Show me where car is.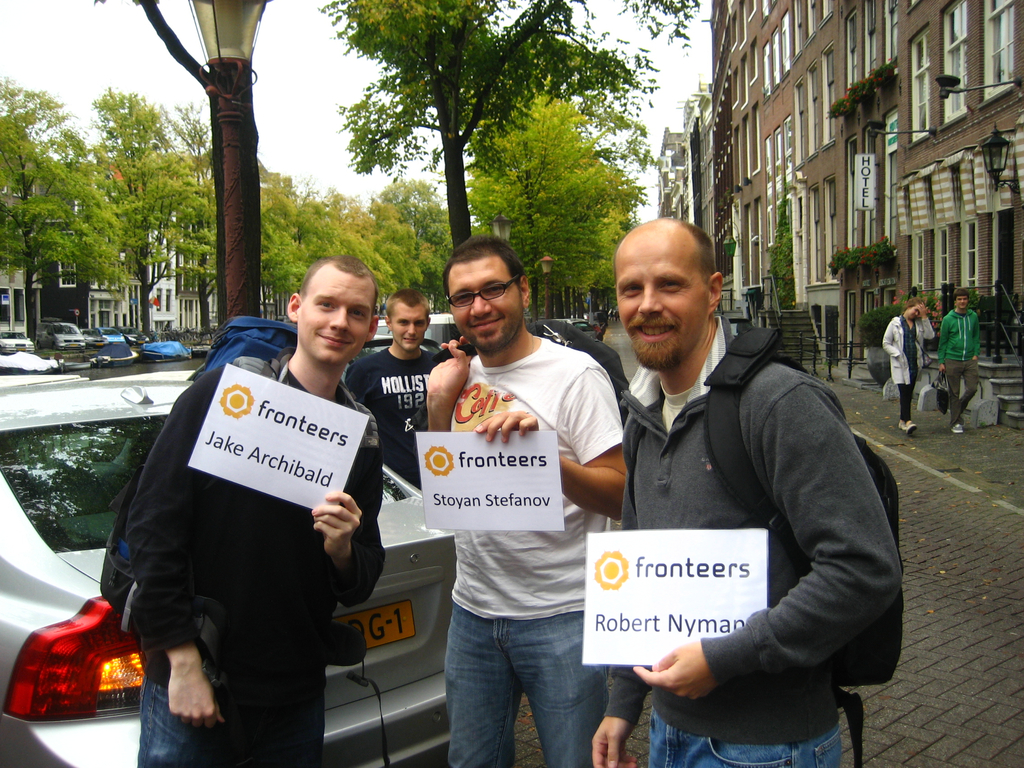
car is at rect(0, 324, 33, 343).
